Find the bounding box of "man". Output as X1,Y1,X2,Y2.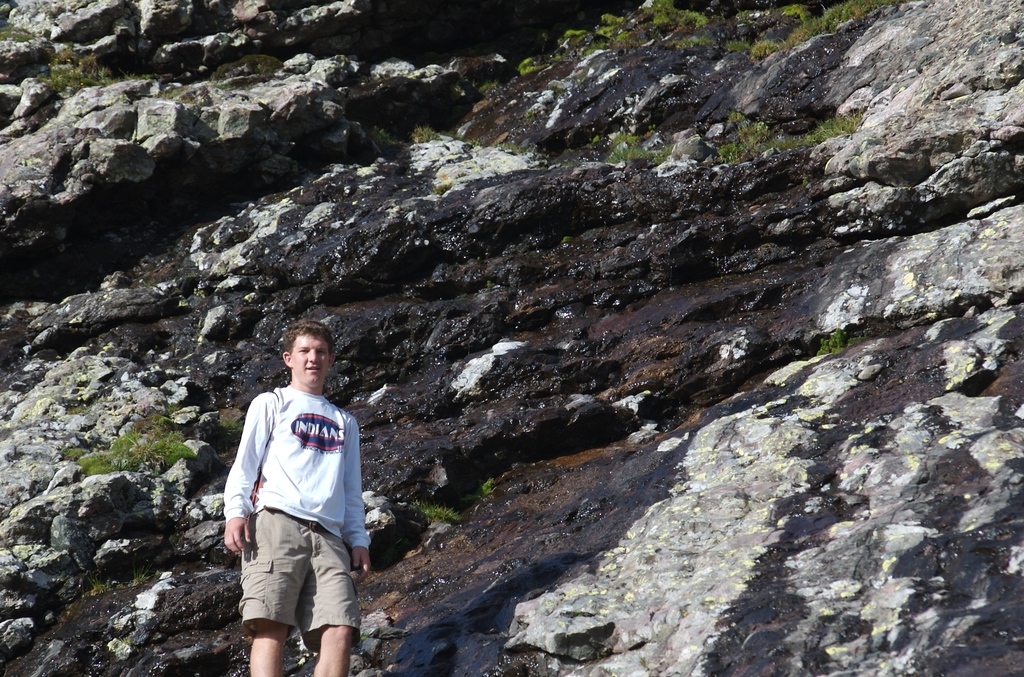
221,322,368,673.
